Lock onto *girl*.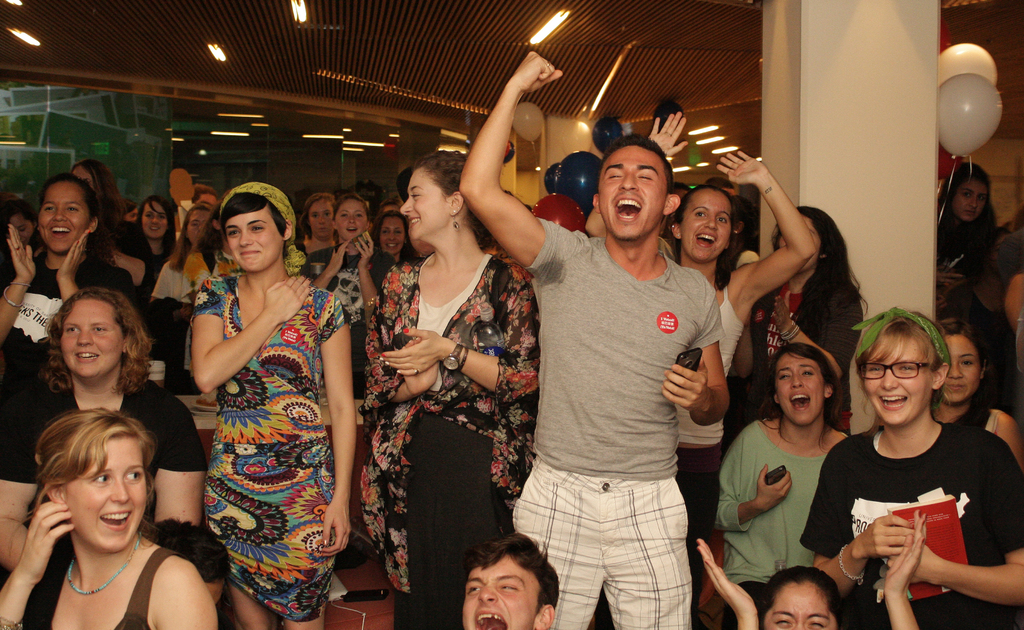
Locked: 104 178 228 305.
